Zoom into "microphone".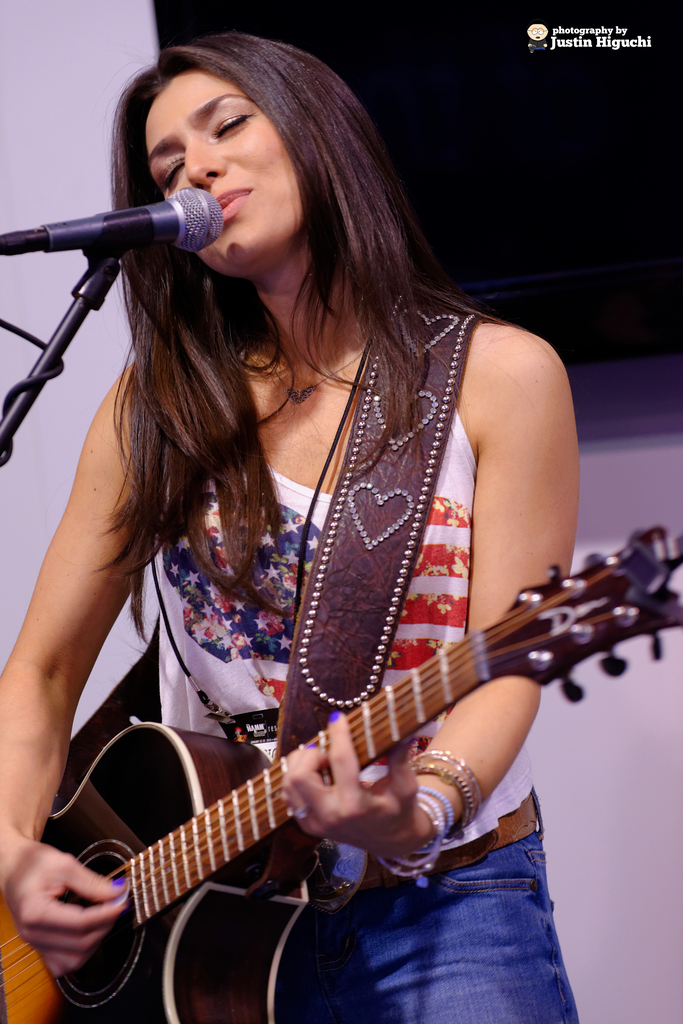
Zoom target: 0:186:226:255.
